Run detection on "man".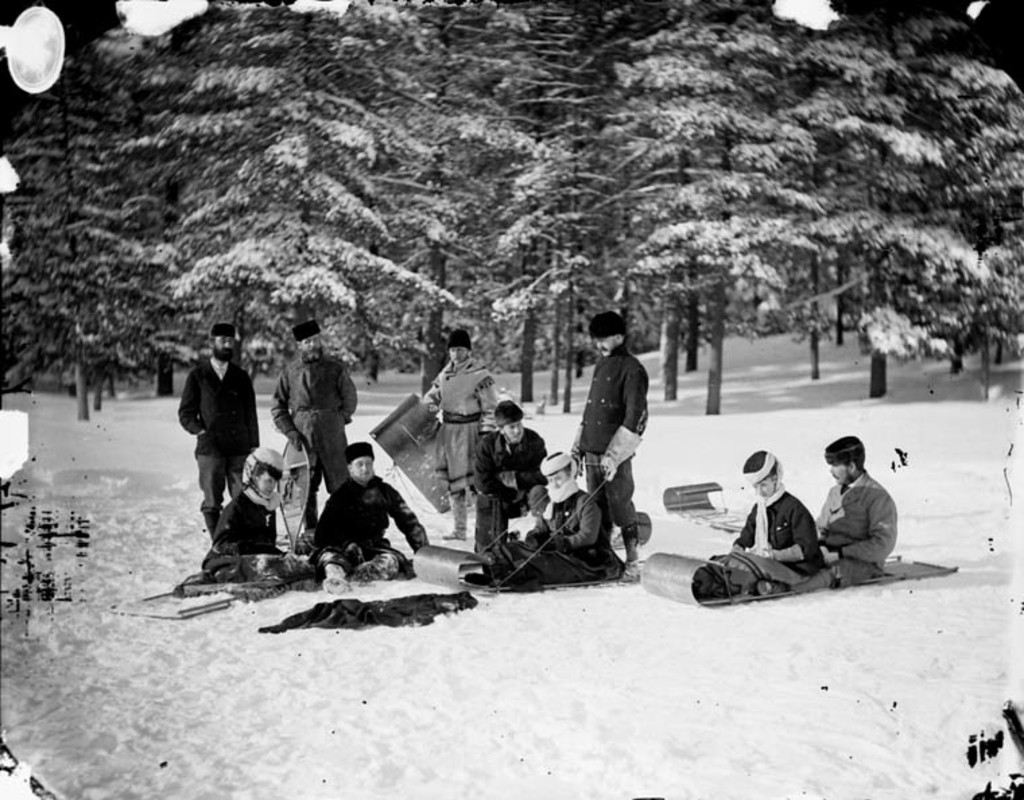
Result: Rect(468, 405, 546, 545).
